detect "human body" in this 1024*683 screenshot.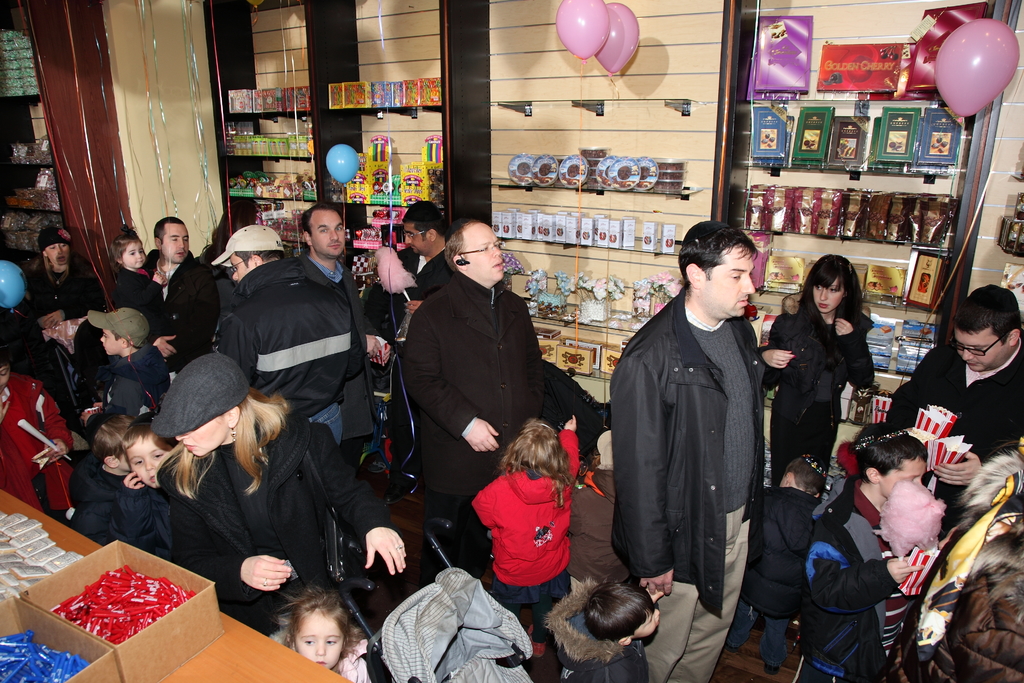
Detection: <region>409, 277, 598, 526</region>.
